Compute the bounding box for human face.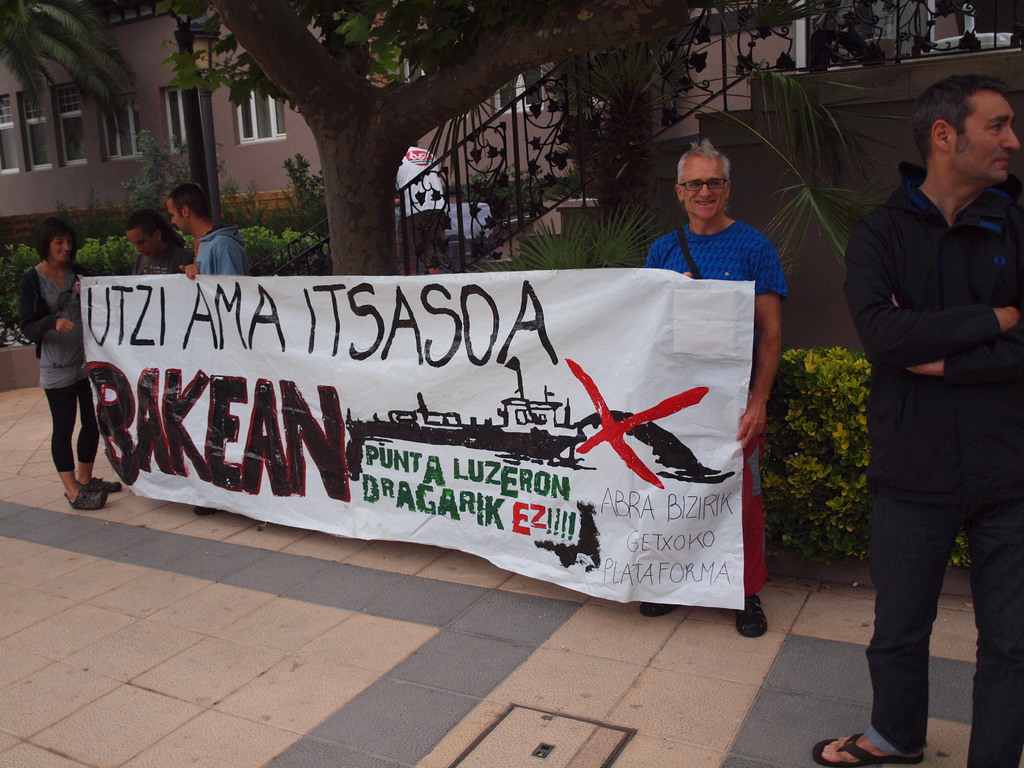
169 200 182 236.
